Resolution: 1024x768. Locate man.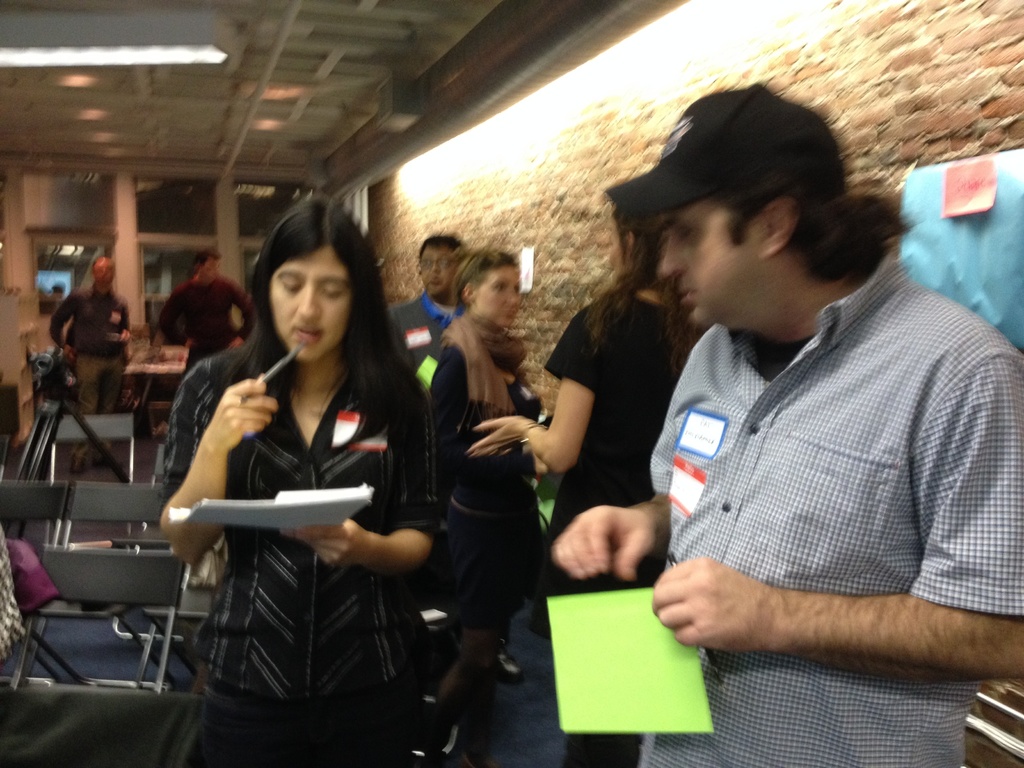
52, 243, 133, 426.
